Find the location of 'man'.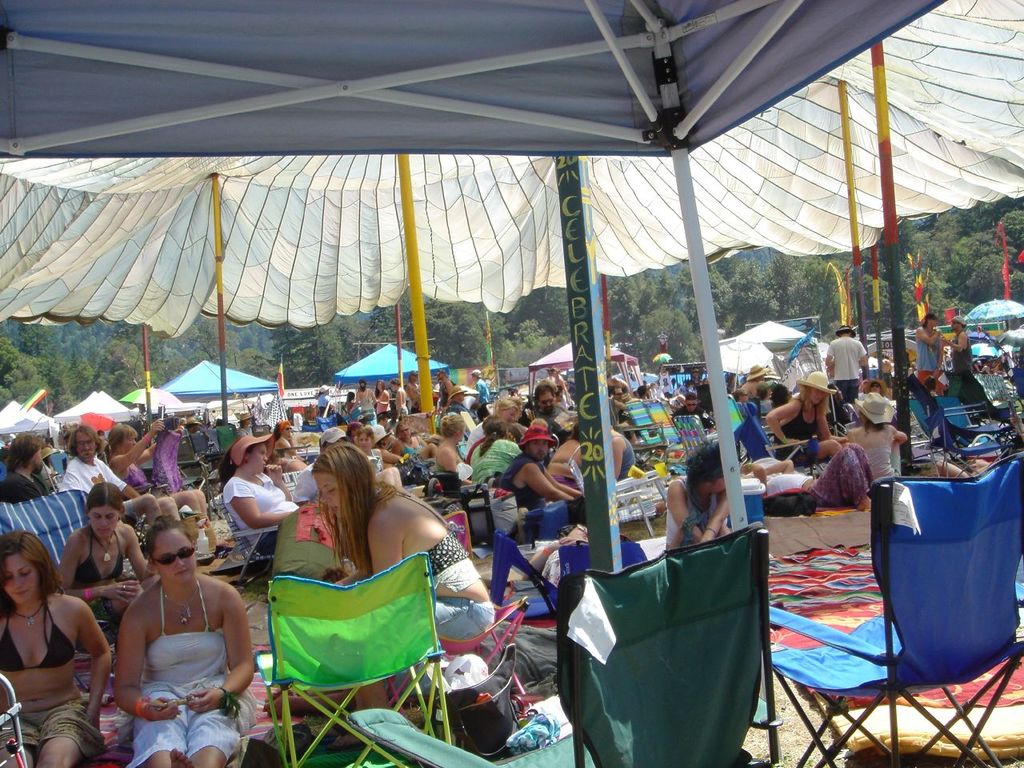
Location: BBox(59, 424, 181, 530).
